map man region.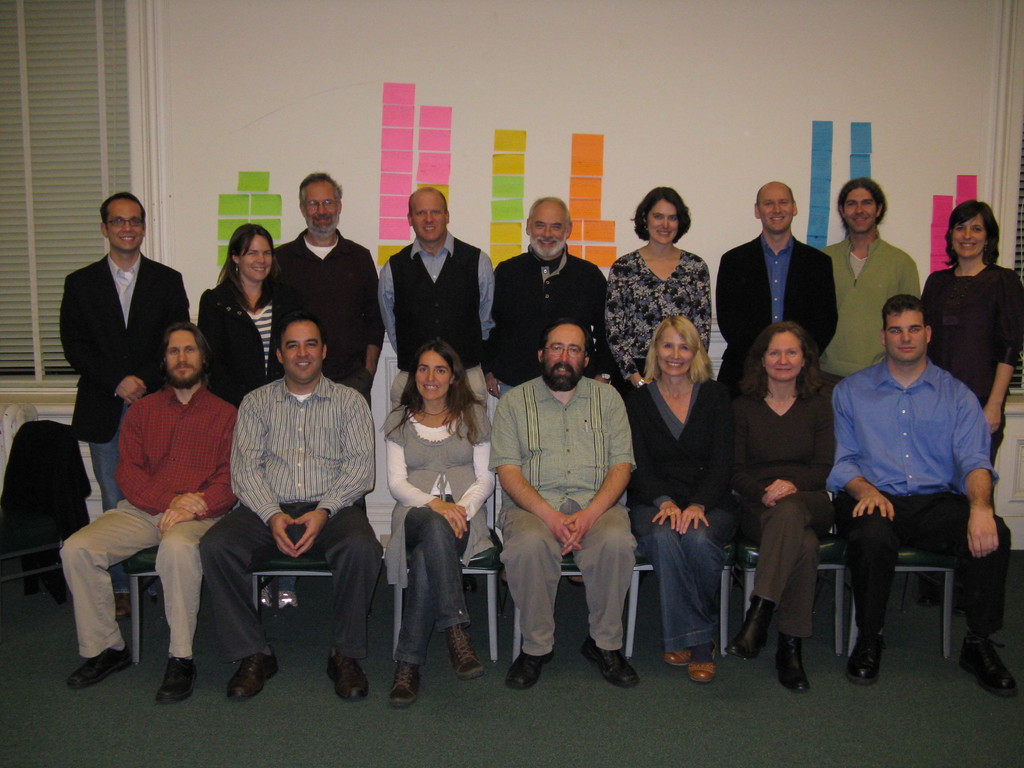
Mapped to detection(820, 178, 927, 384).
